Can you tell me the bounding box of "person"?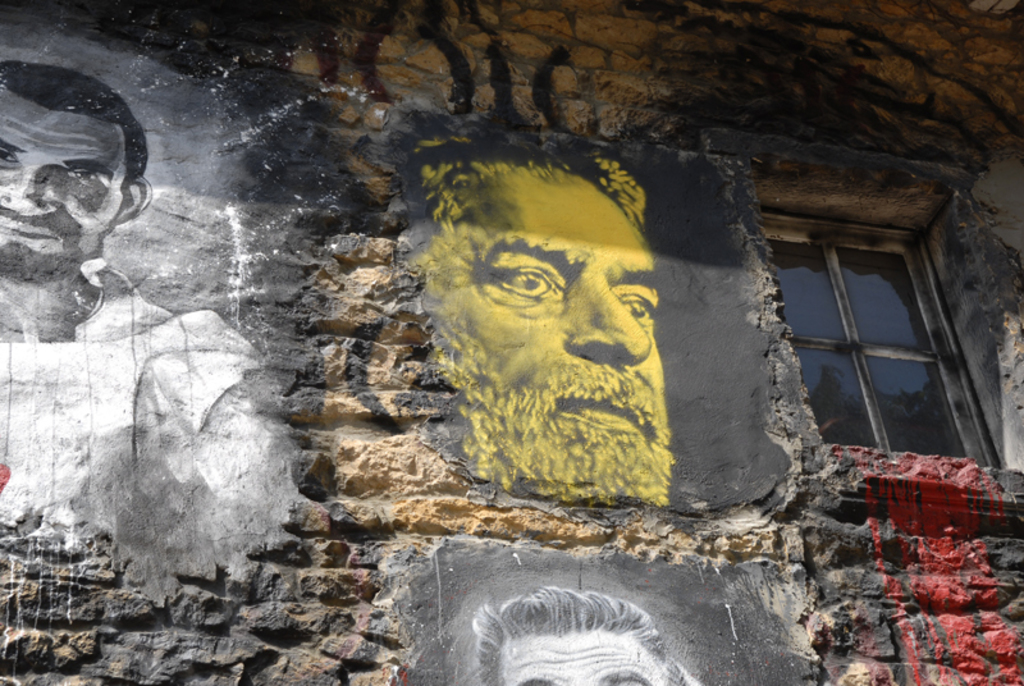
bbox(0, 63, 300, 593).
